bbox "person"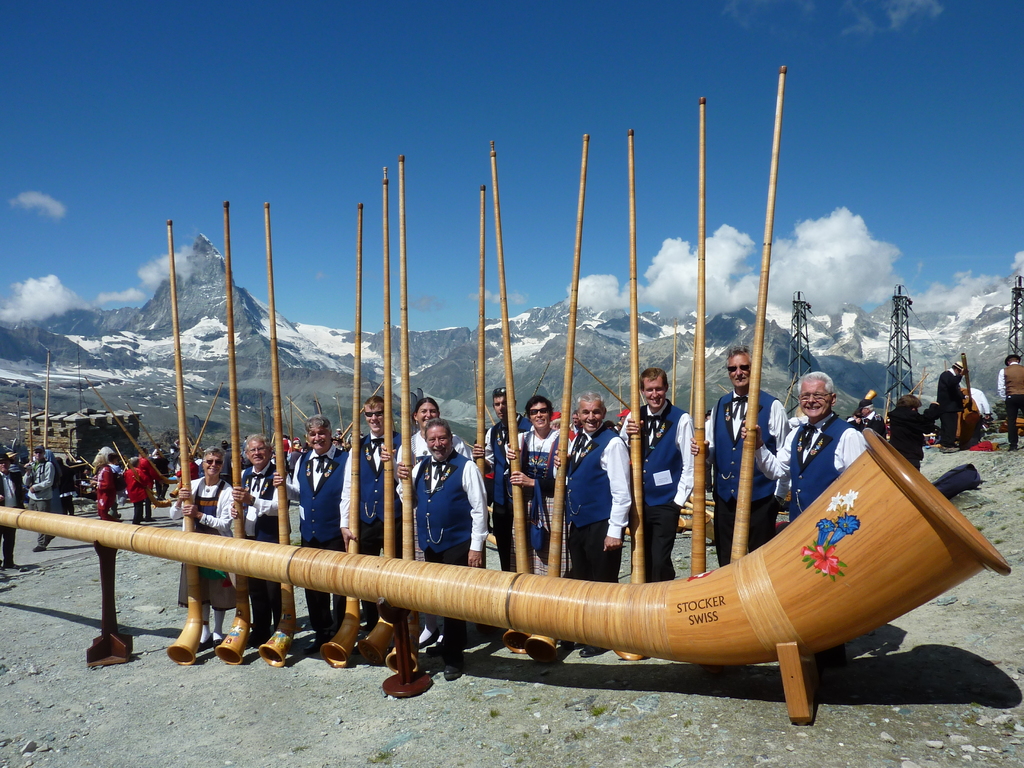
691/348/789/563
